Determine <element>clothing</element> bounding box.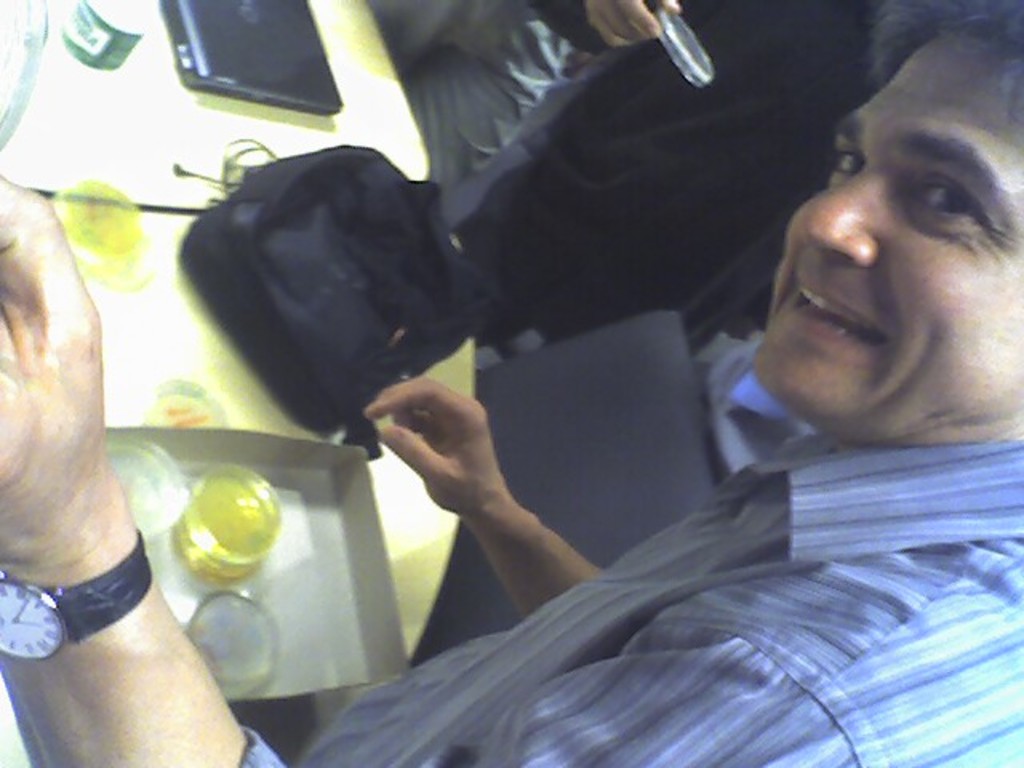
Determined: [left=456, top=0, right=872, bottom=341].
